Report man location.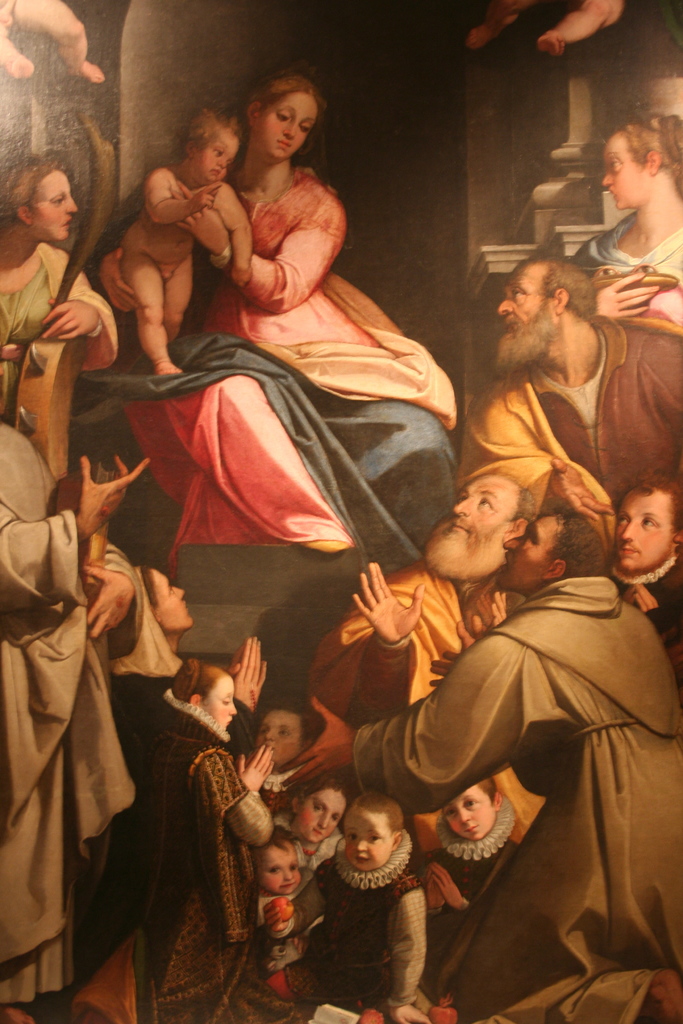
Report: (left=462, top=243, right=682, bottom=551).
